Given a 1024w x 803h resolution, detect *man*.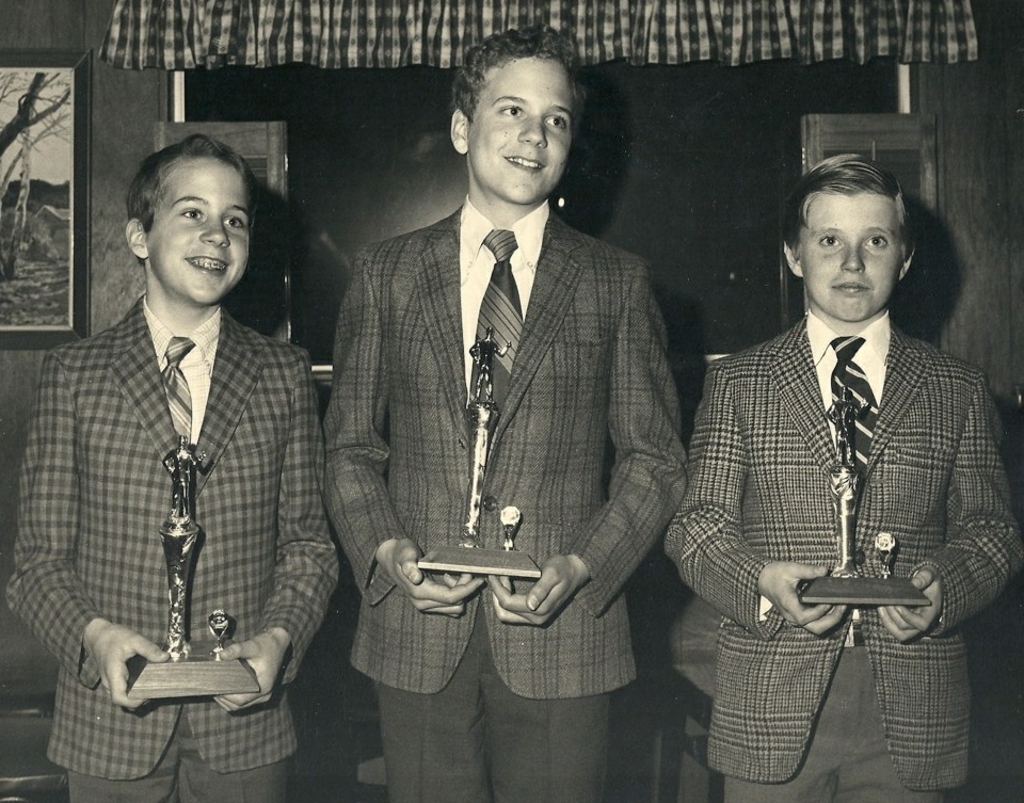
<box>309,35,693,790</box>.
